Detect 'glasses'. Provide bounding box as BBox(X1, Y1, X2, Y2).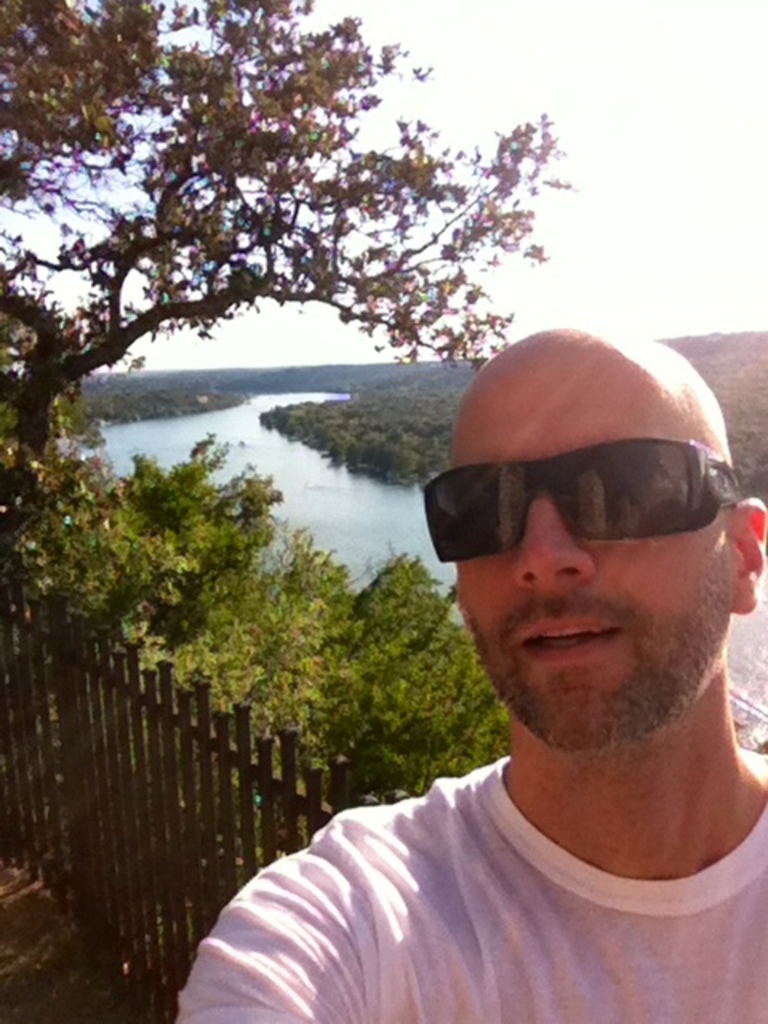
BBox(419, 434, 747, 558).
